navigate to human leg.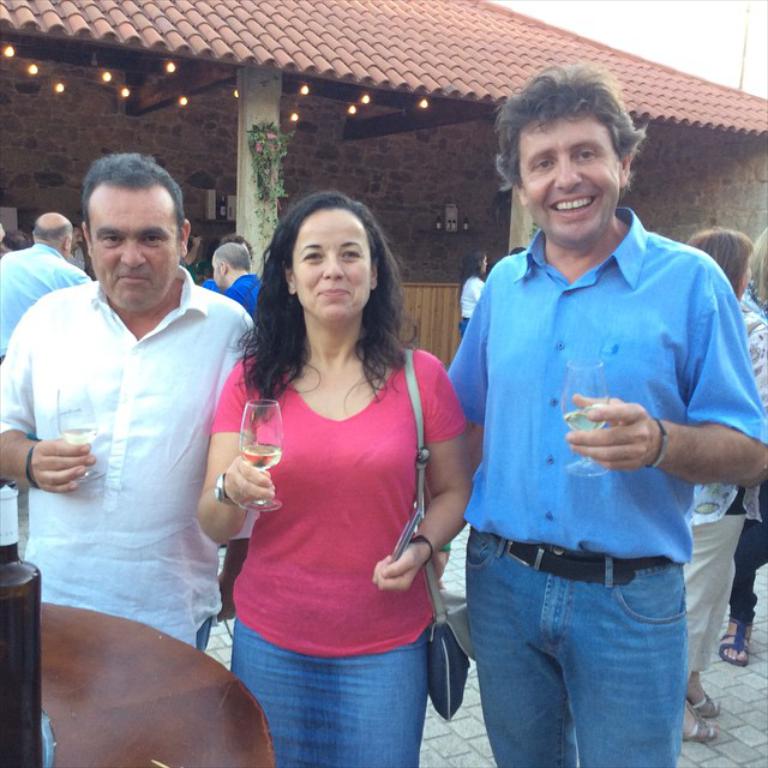
Navigation target: [473, 545, 553, 767].
